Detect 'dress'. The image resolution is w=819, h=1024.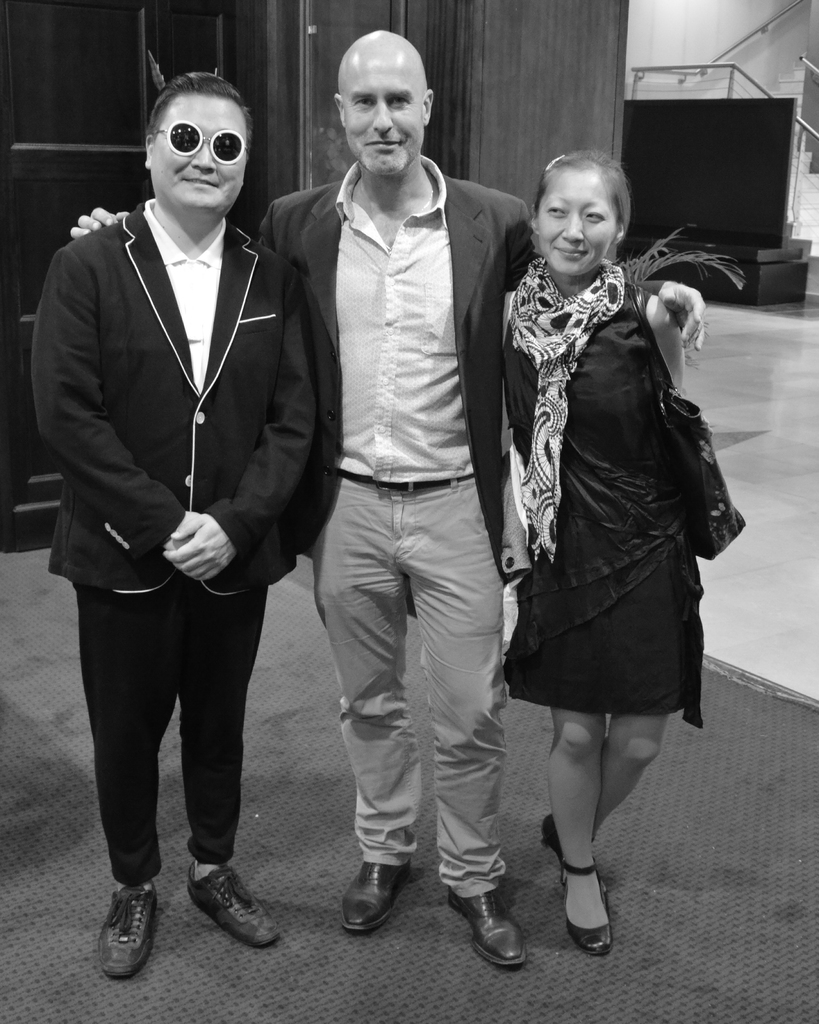
<box>497,292,699,728</box>.
